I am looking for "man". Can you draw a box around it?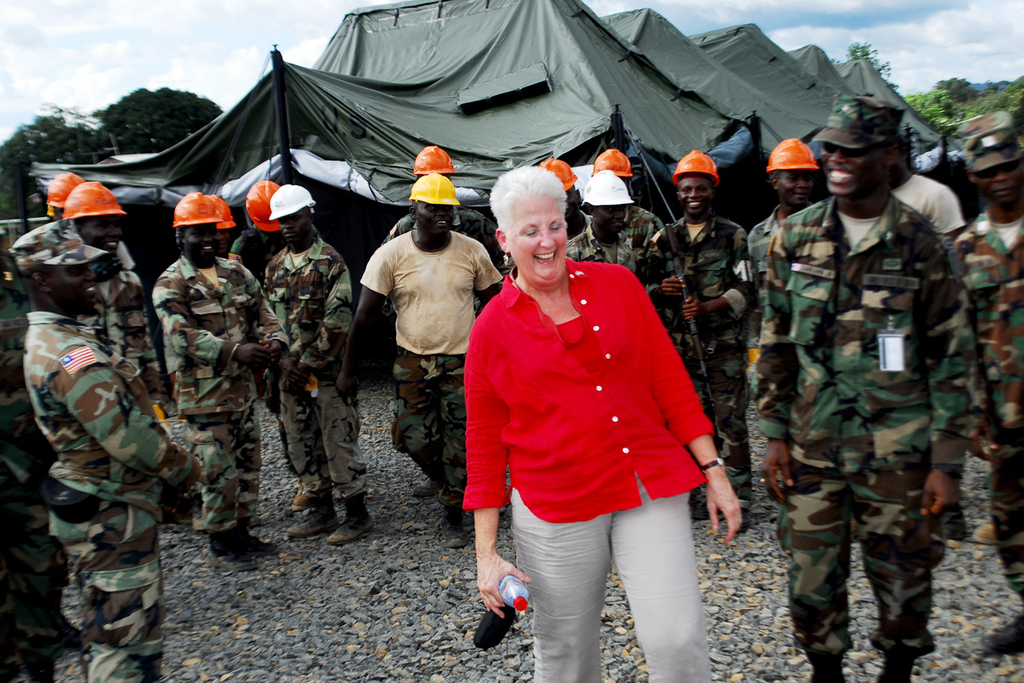
Sure, the bounding box is detection(631, 150, 752, 526).
